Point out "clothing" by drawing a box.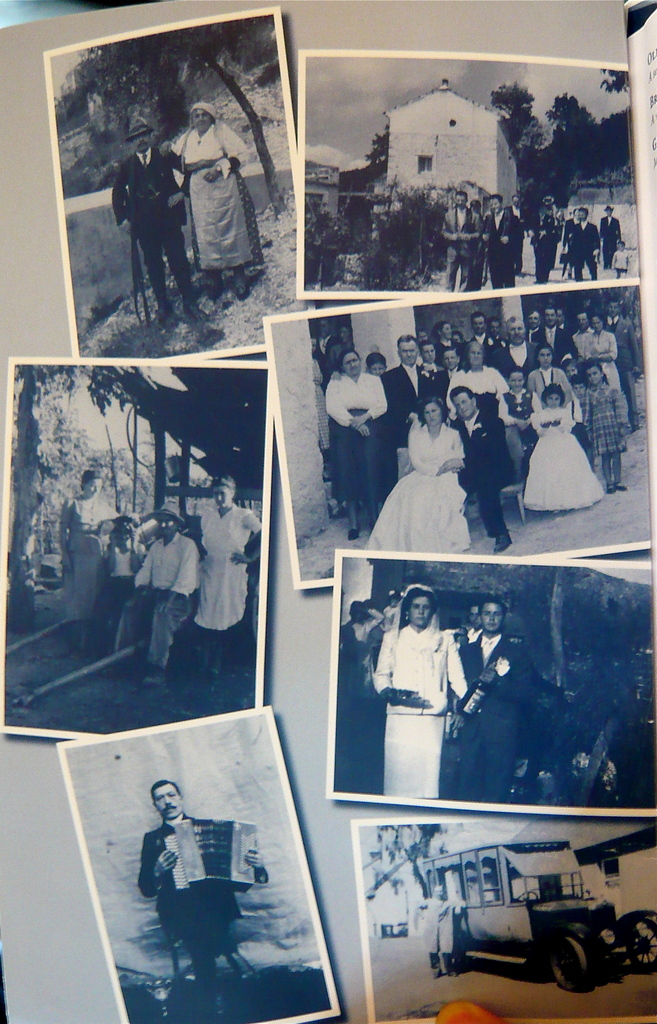
locate(437, 200, 481, 285).
